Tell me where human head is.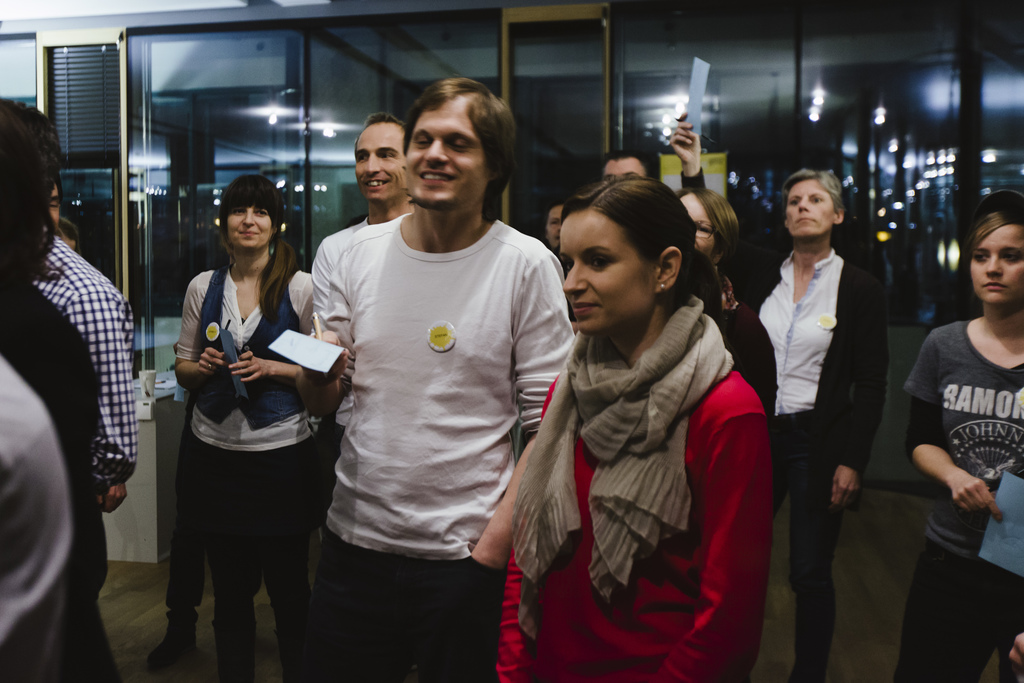
human head is at [left=783, top=169, right=844, bottom=237].
